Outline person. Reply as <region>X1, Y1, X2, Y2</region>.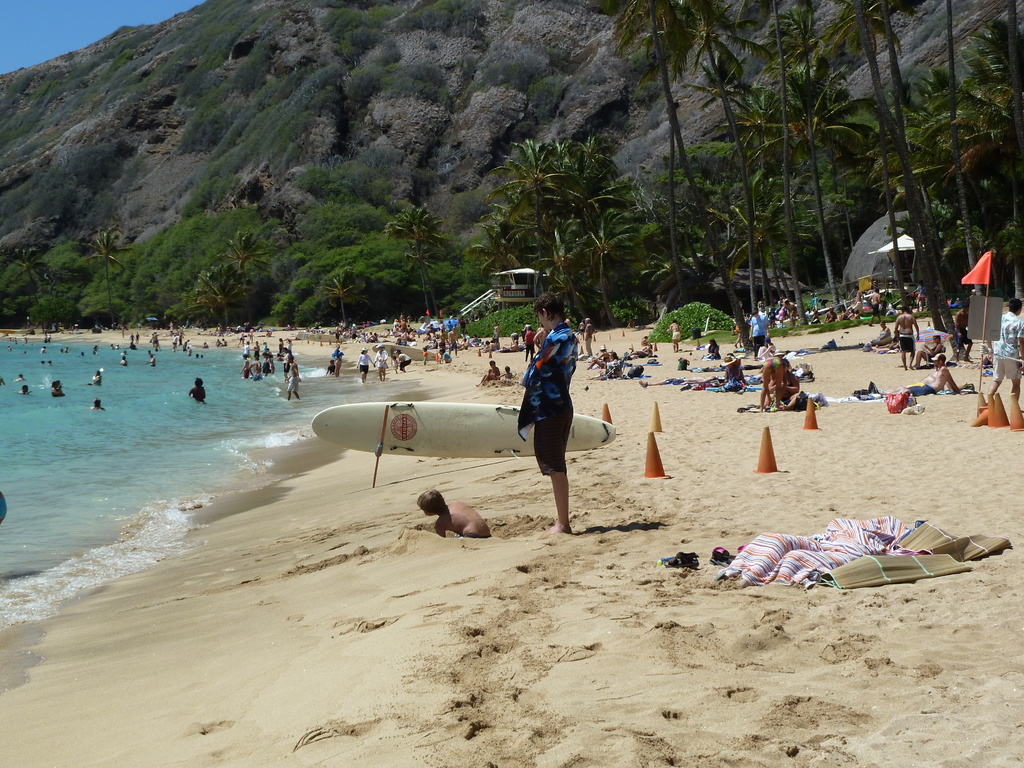
<region>956, 302, 972, 359</region>.
